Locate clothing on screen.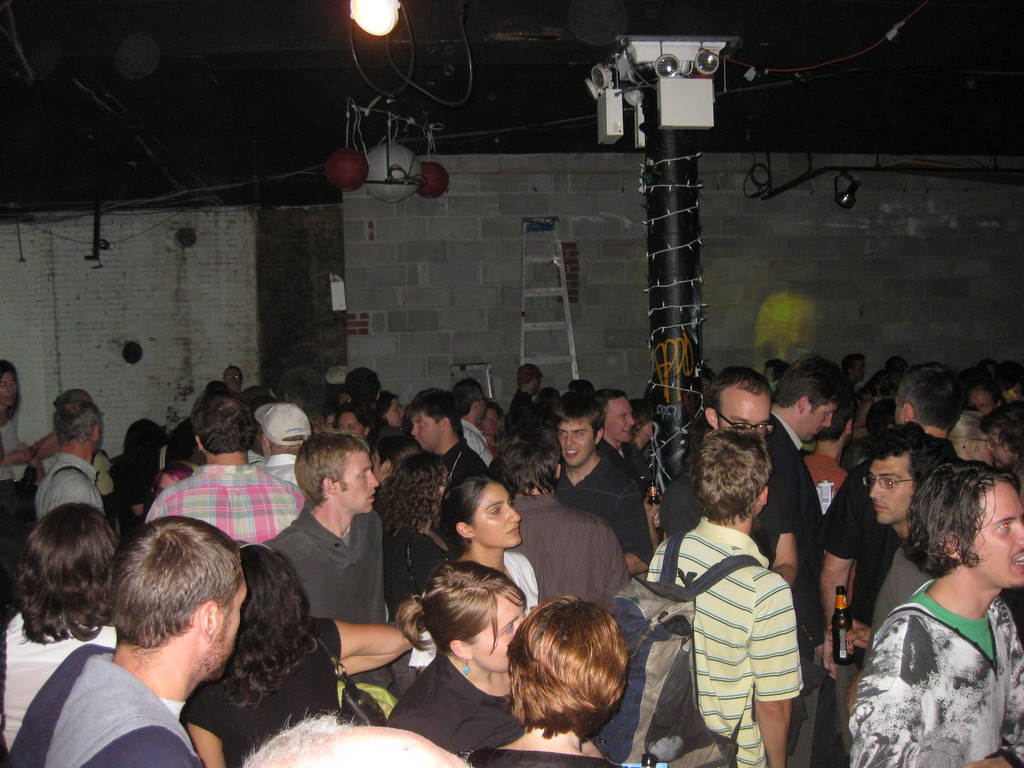
On screen at [left=848, top=573, right=1023, bottom=767].
